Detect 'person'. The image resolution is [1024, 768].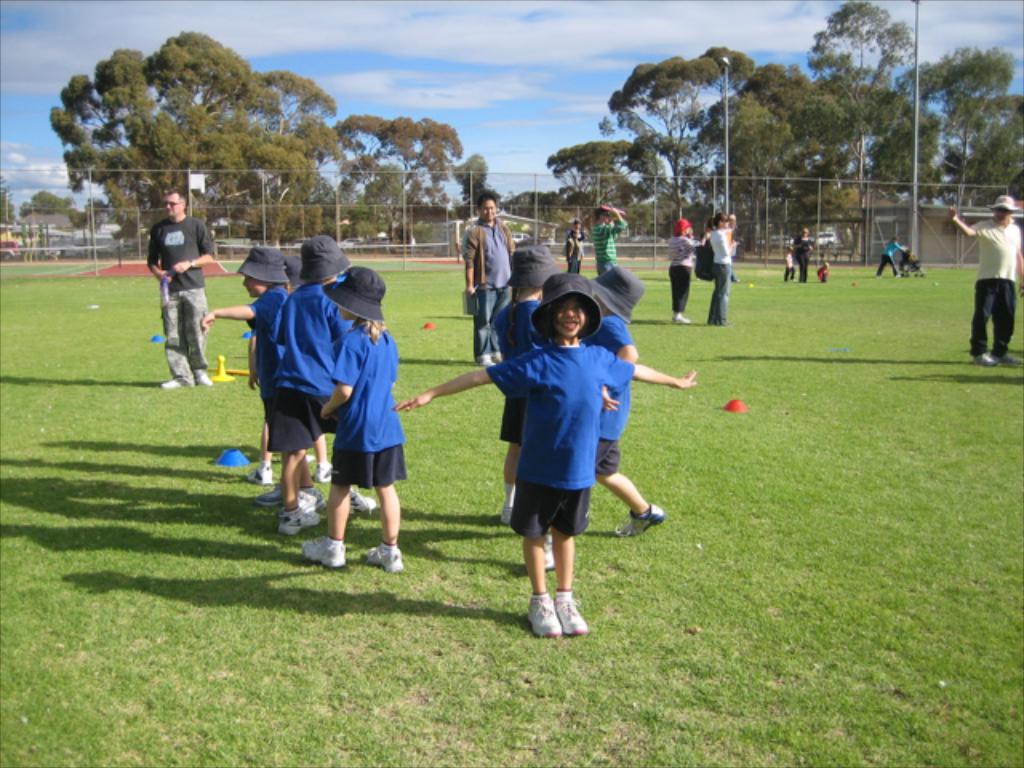
[x1=288, y1=258, x2=413, y2=579].
